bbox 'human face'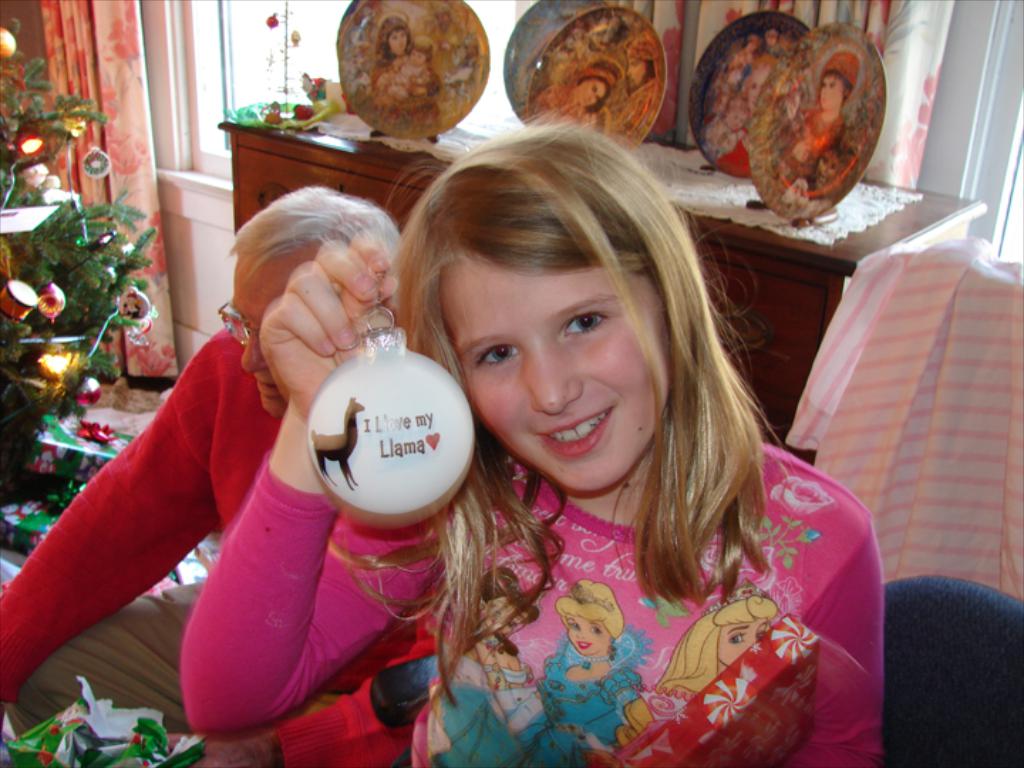
576/78/609/108
